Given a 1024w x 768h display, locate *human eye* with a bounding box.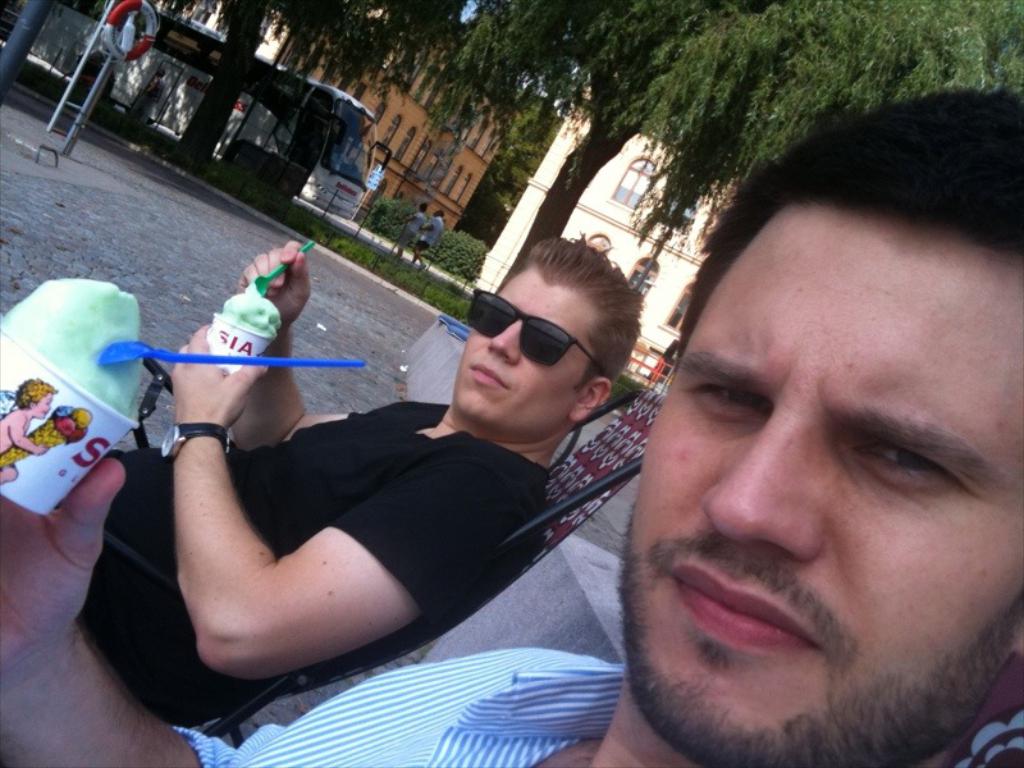
Located: (854,436,961,508).
